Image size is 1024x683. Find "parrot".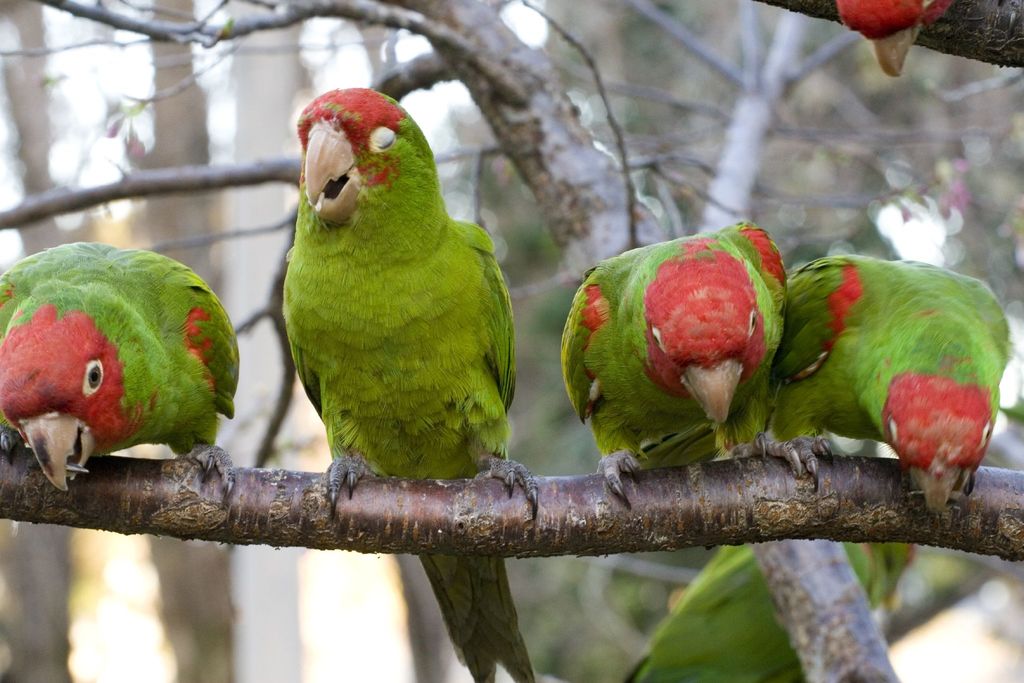
locate(760, 257, 1011, 516).
